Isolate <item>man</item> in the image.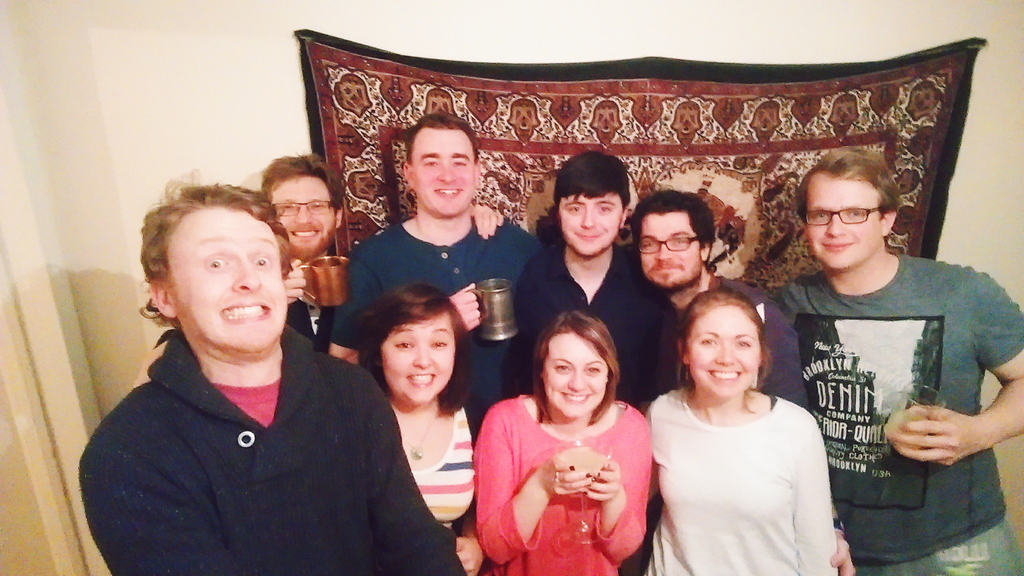
Isolated region: 634:189:810:420.
